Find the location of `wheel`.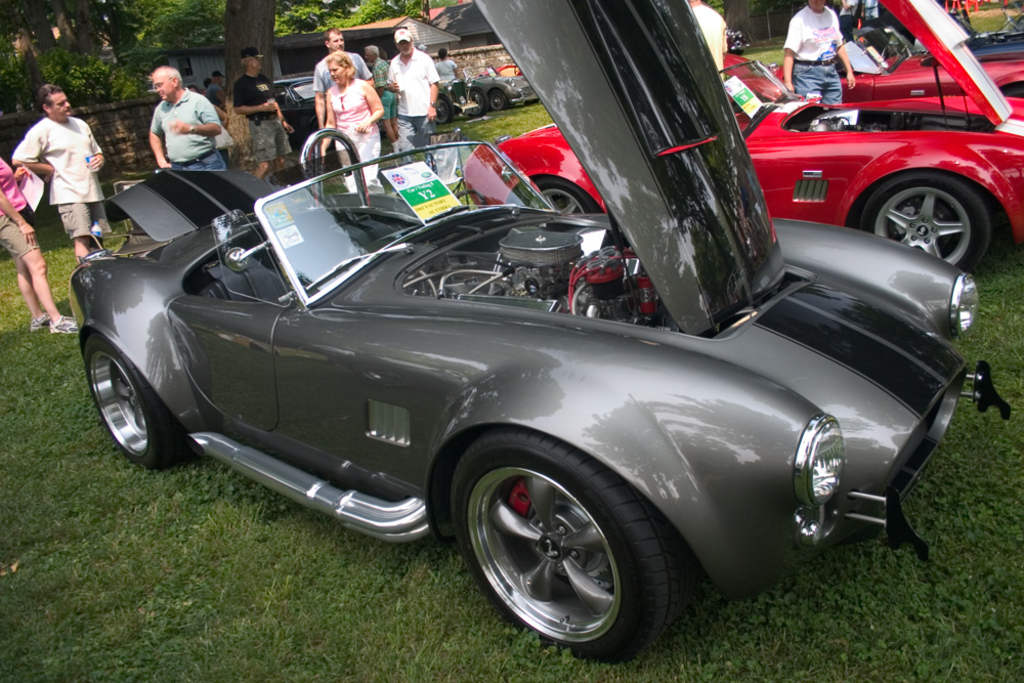
Location: detection(518, 177, 598, 213).
